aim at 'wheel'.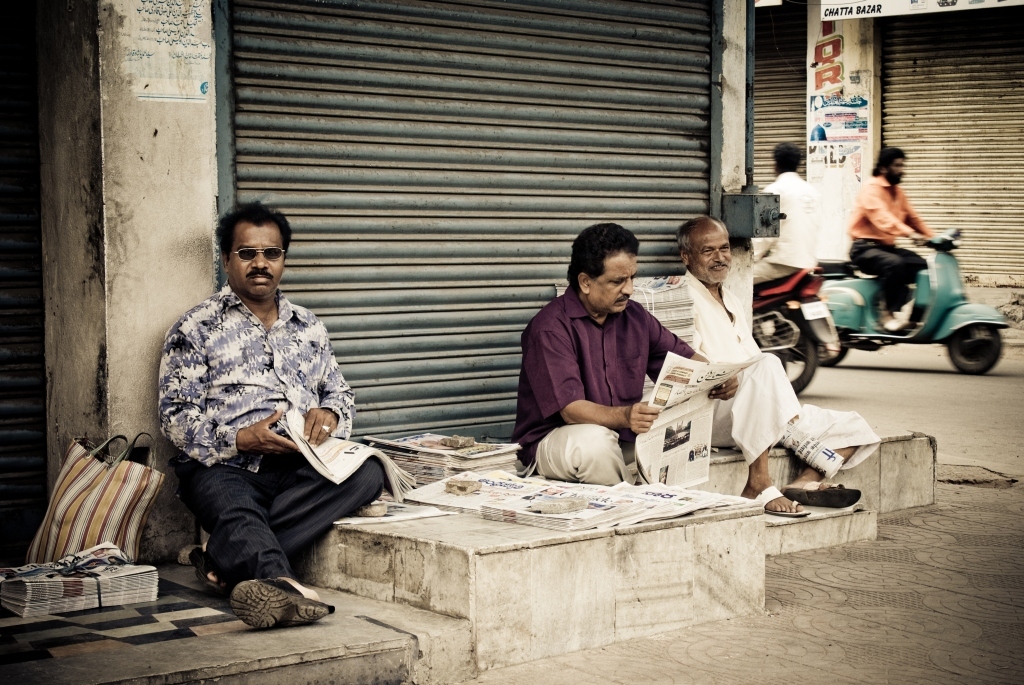
Aimed at 751/300/818/398.
